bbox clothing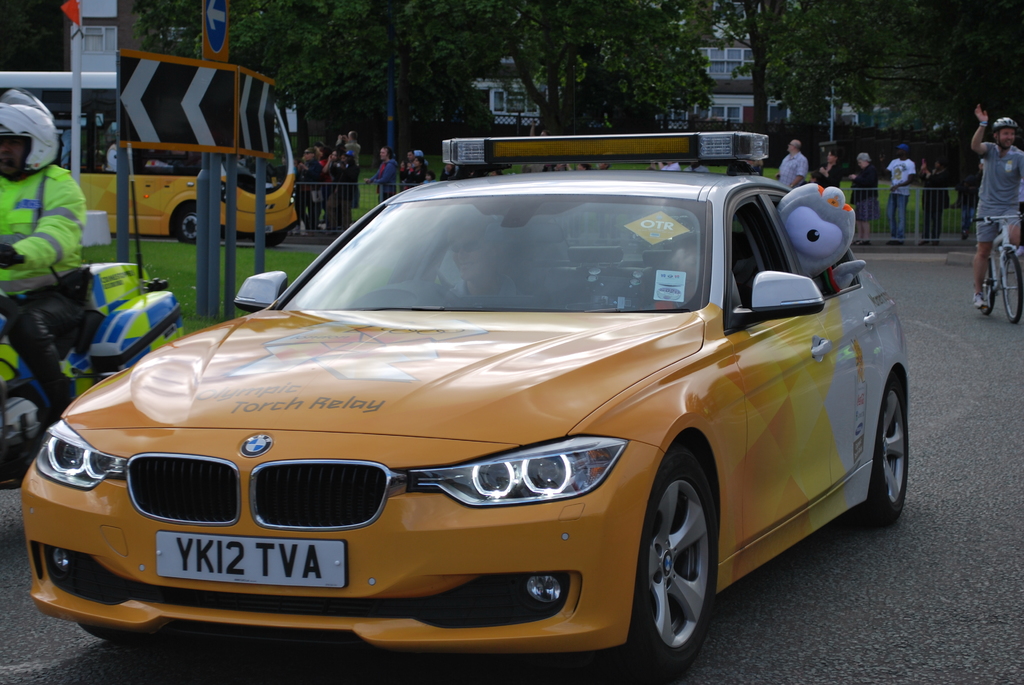
976 140 1023 244
